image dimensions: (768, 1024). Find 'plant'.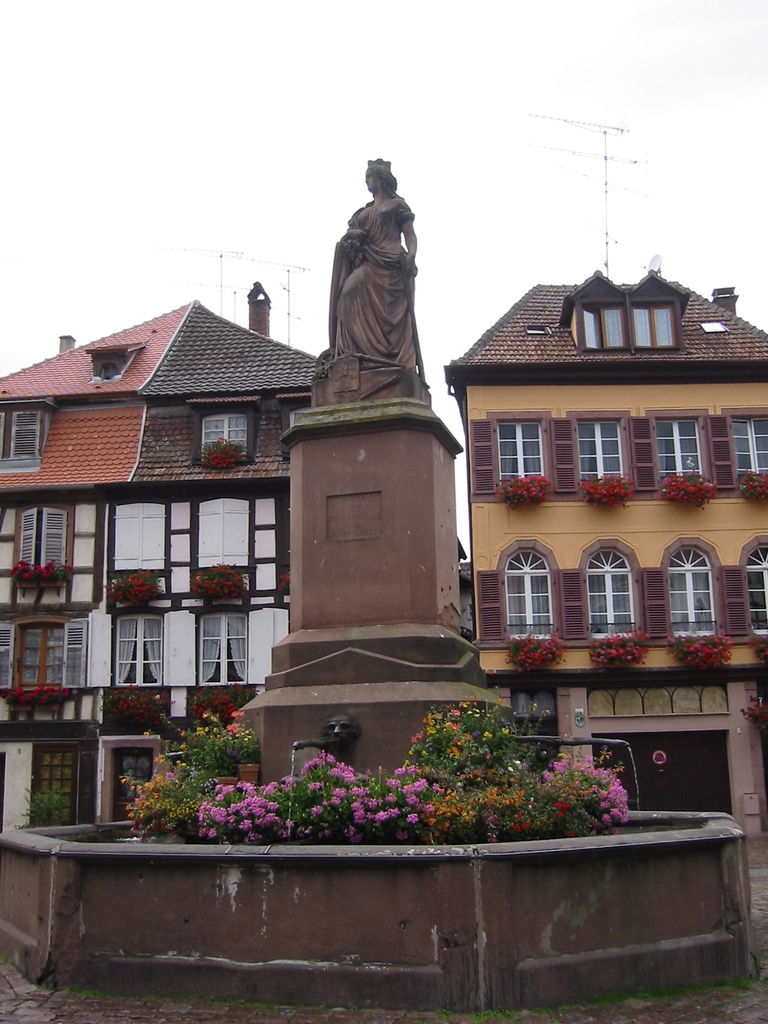
BBox(576, 472, 634, 510).
